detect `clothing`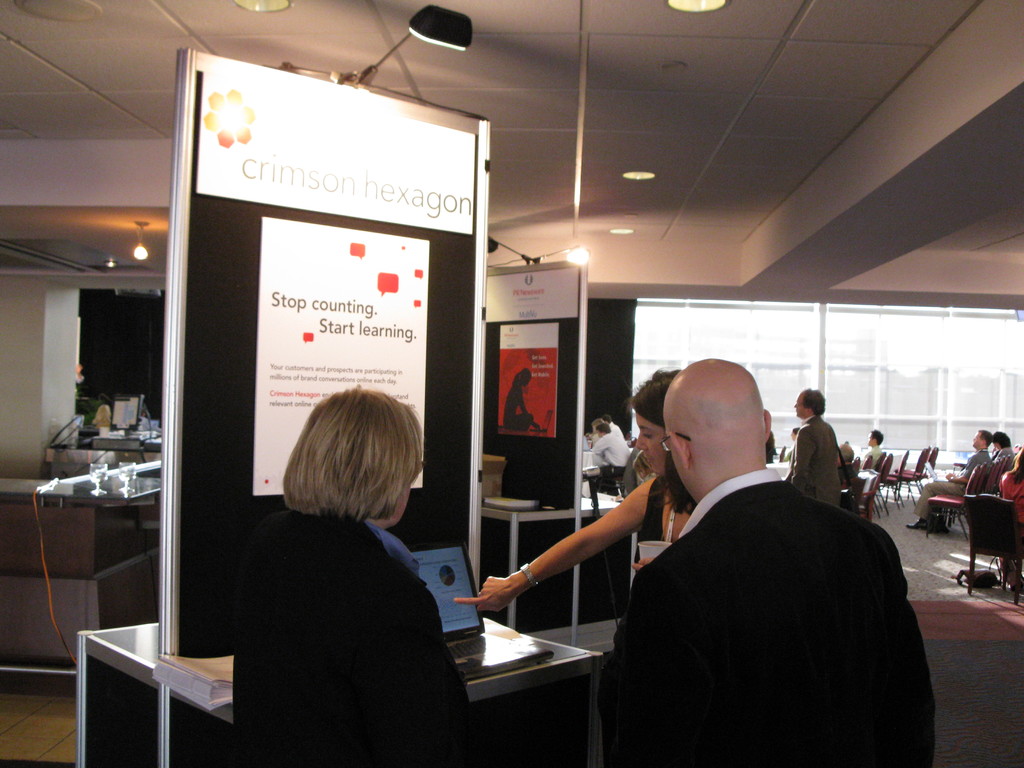
box(904, 455, 982, 521)
